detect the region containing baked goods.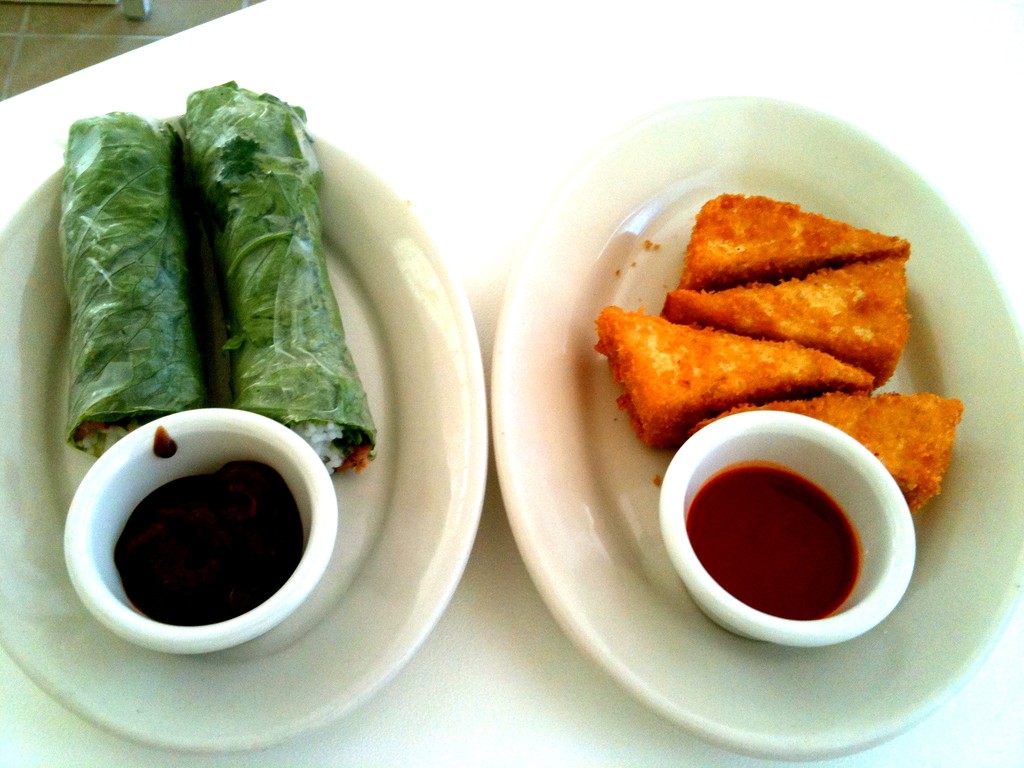
Rect(657, 255, 912, 387).
